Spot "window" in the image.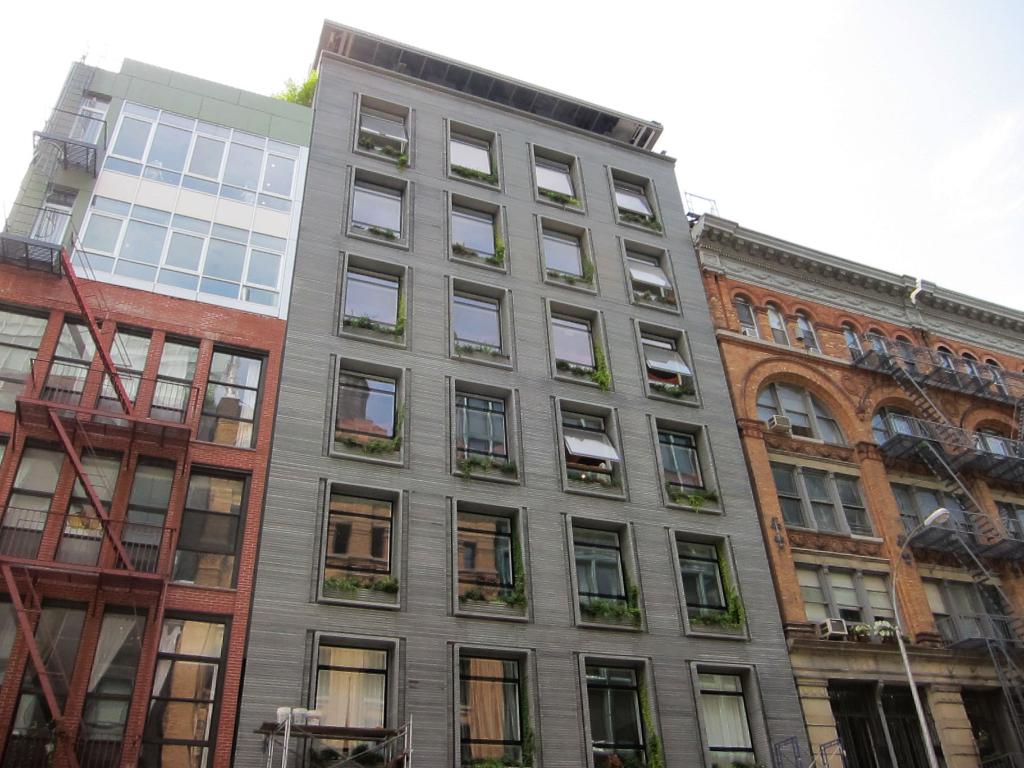
"window" found at <box>531,154,577,202</box>.
